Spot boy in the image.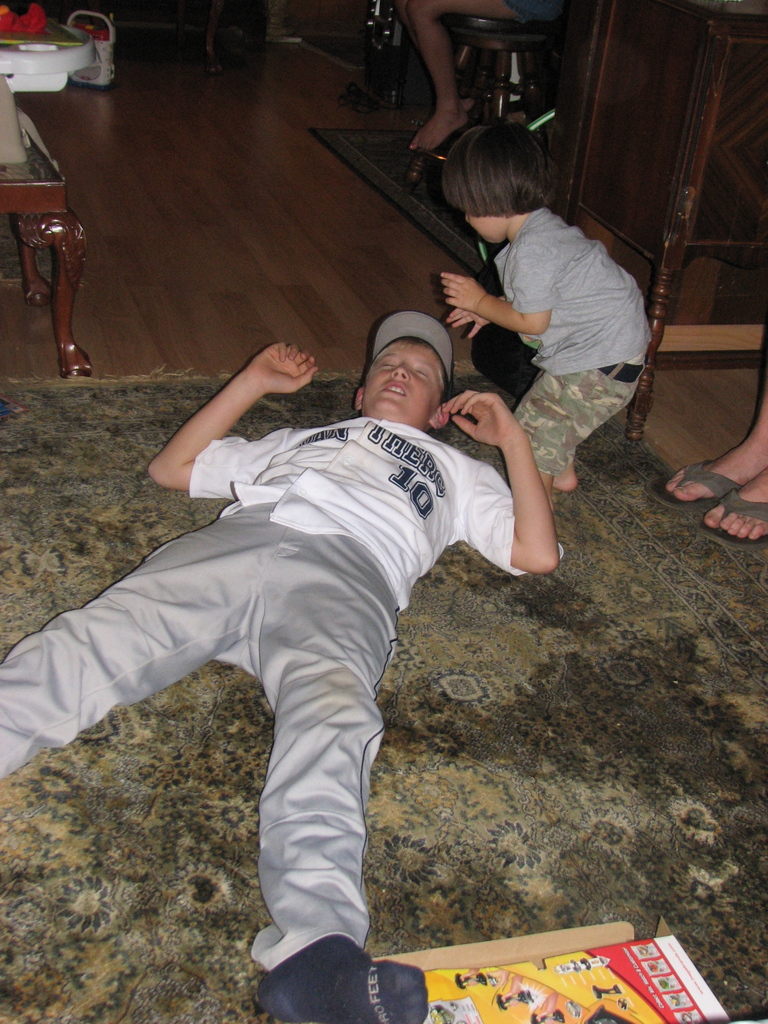
boy found at x1=442, y1=122, x2=654, y2=515.
